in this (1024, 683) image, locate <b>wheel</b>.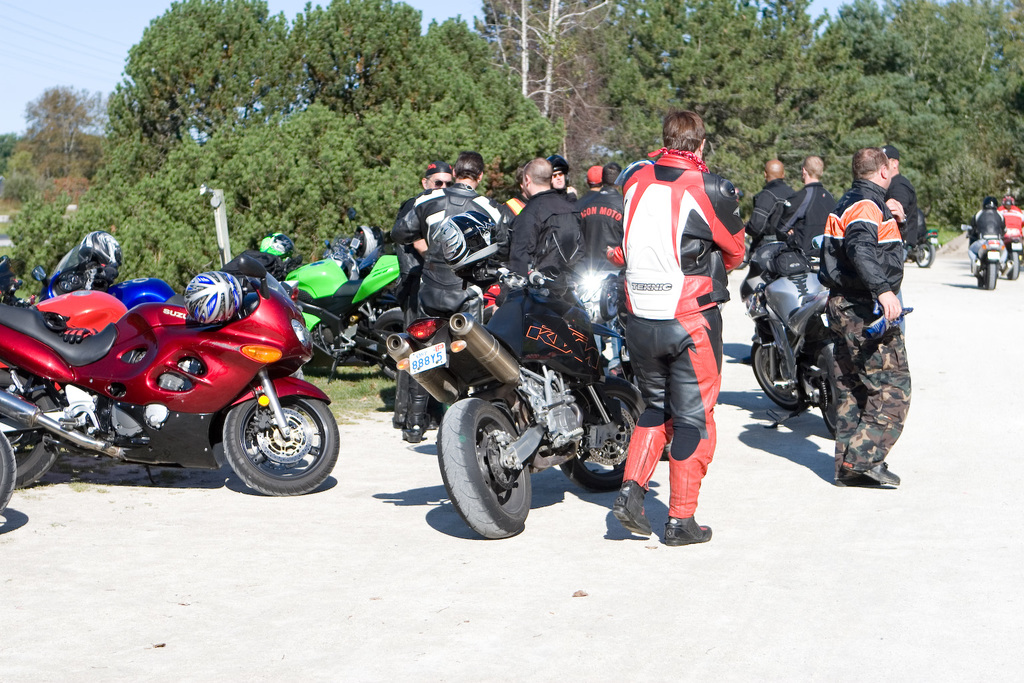
Bounding box: 913, 242, 933, 265.
